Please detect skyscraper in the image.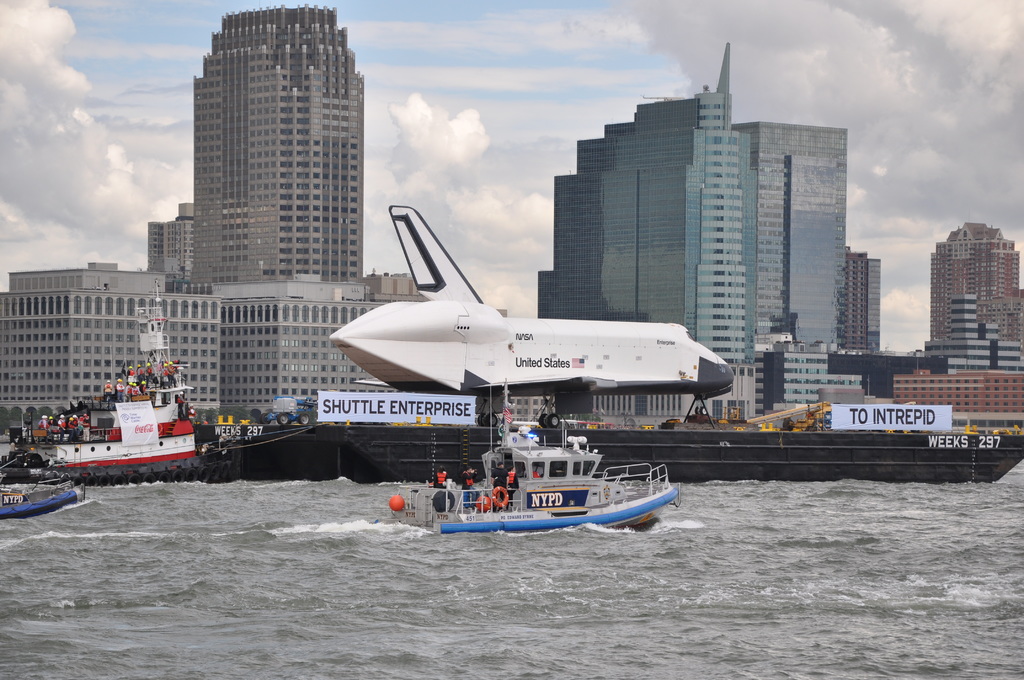
left=933, top=220, right=1023, bottom=358.
